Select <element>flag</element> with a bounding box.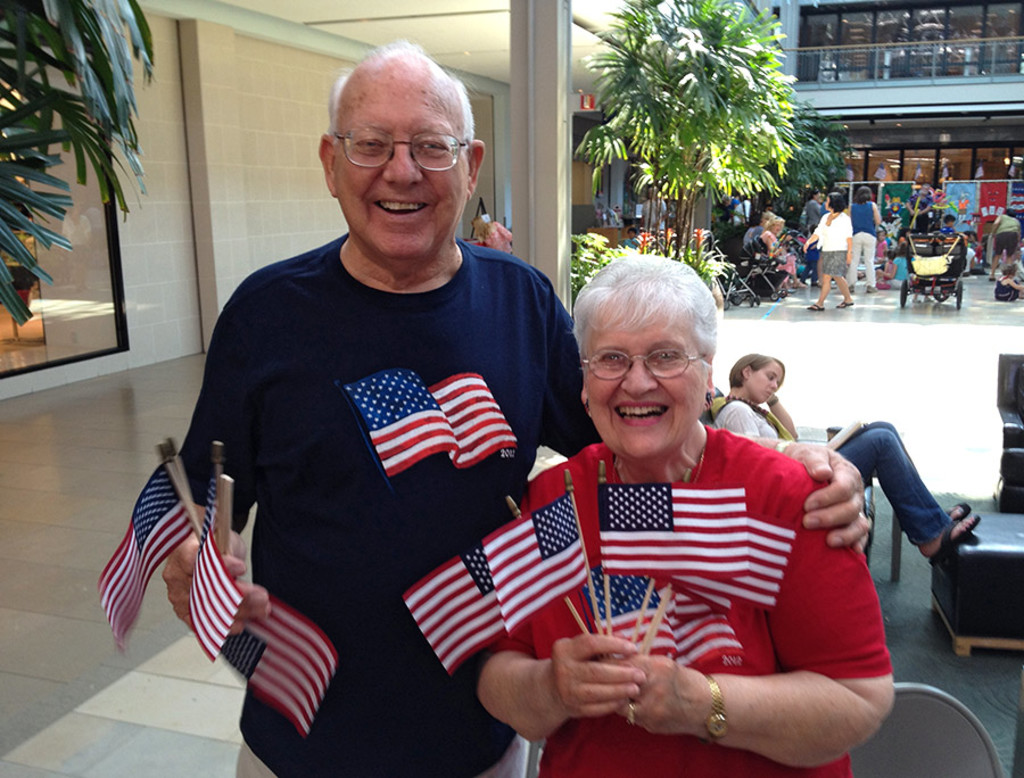
[205, 578, 348, 756].
